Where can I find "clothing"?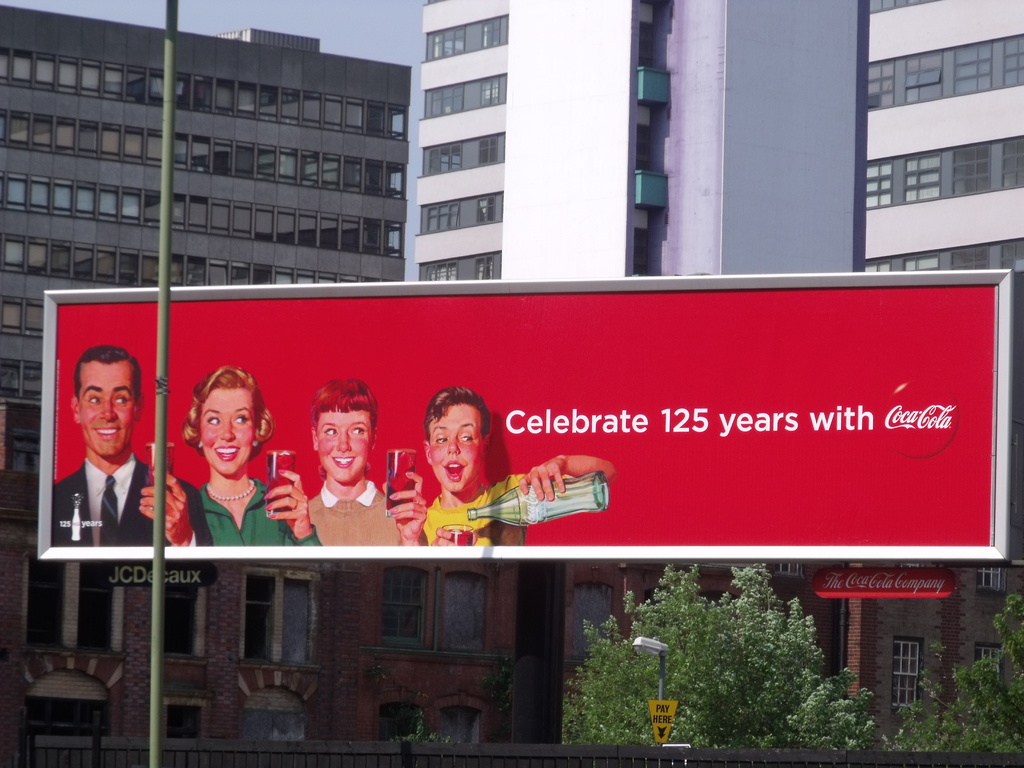
You can find it at box=[51, 448, 211, 545].
